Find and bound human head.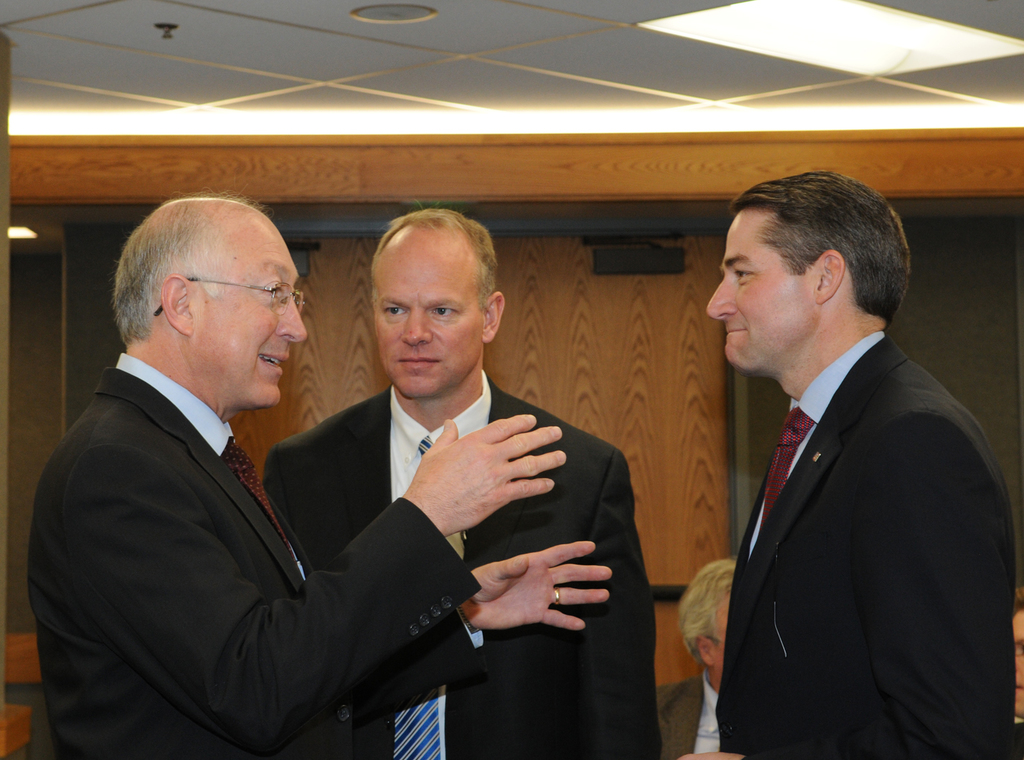
Bound: bbox(113, 197, 309, 407).
